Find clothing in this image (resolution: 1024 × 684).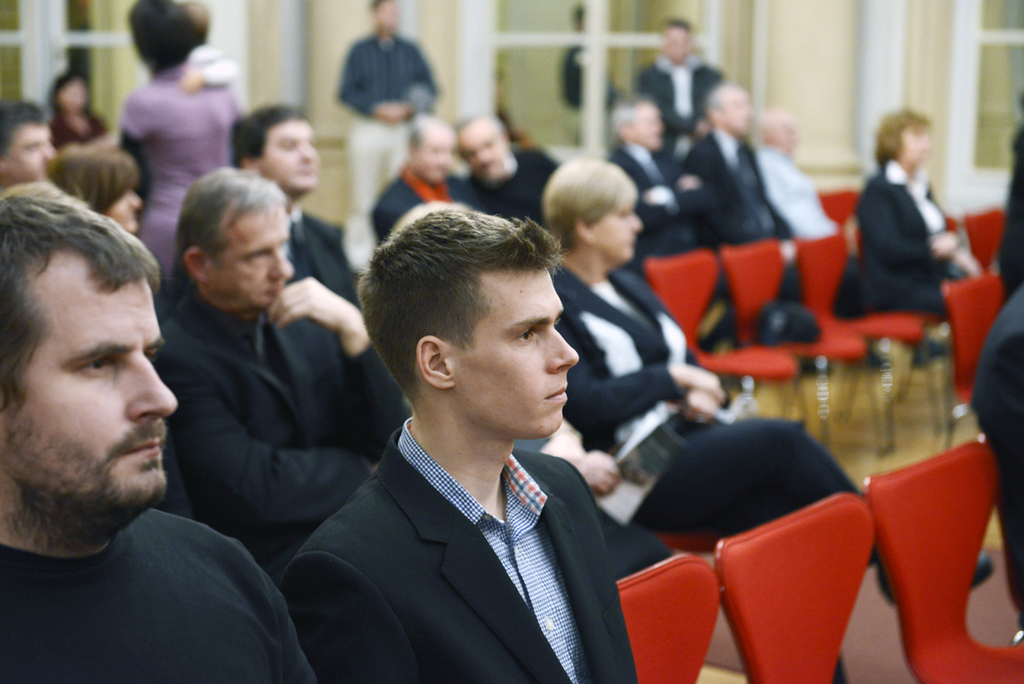
region(470, 145, 556, 233).
